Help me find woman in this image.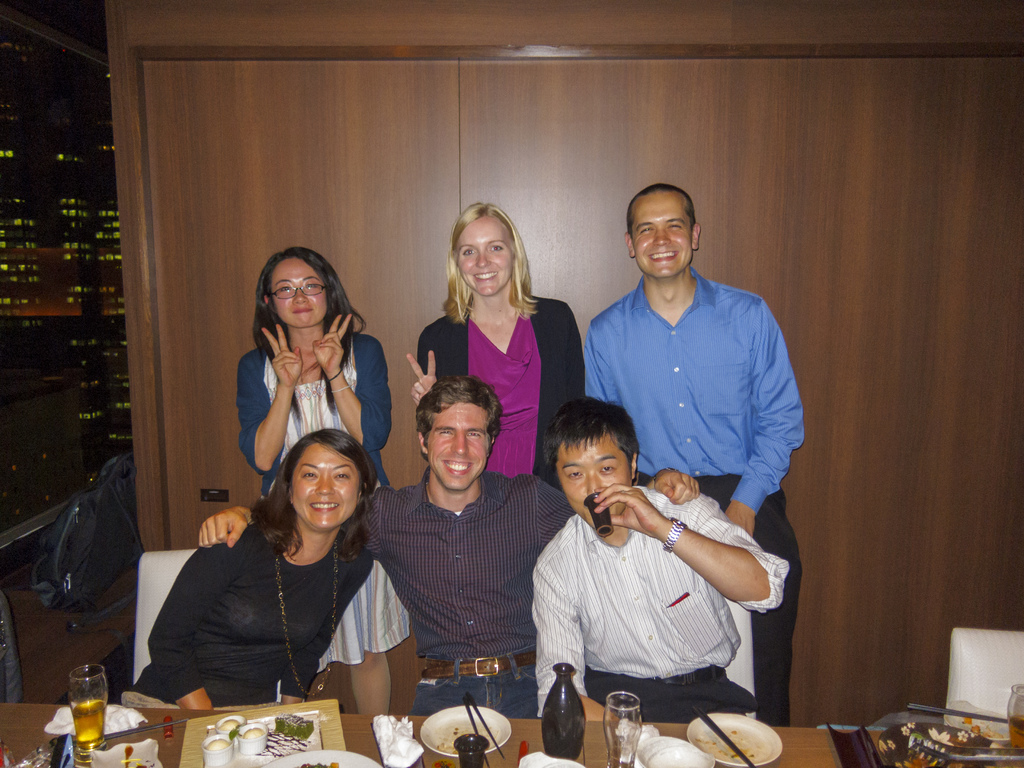
Found it: <box>407,204,587,485</box>.
